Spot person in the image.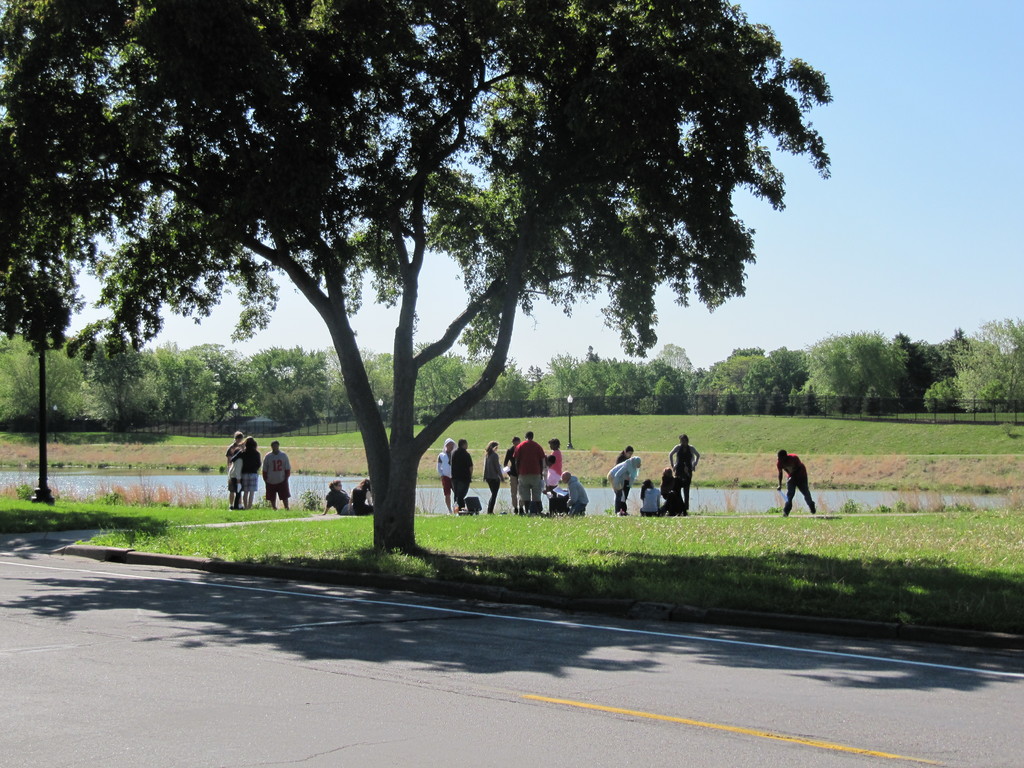
person found at <bbox>638, 478, 666, 516</bbox>.
